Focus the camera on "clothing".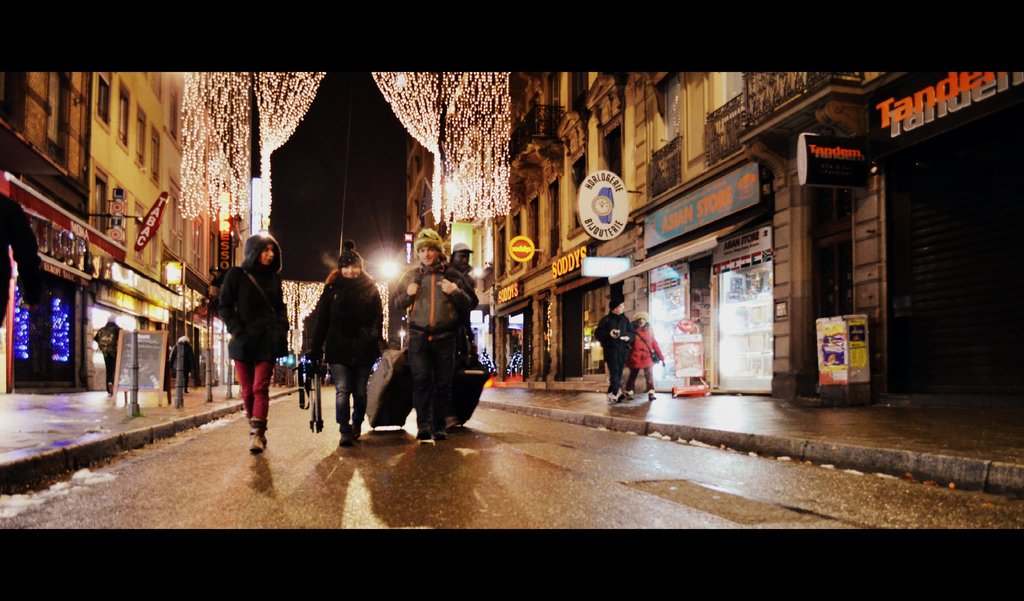
Focus region: [442, 253, 475, 381].
